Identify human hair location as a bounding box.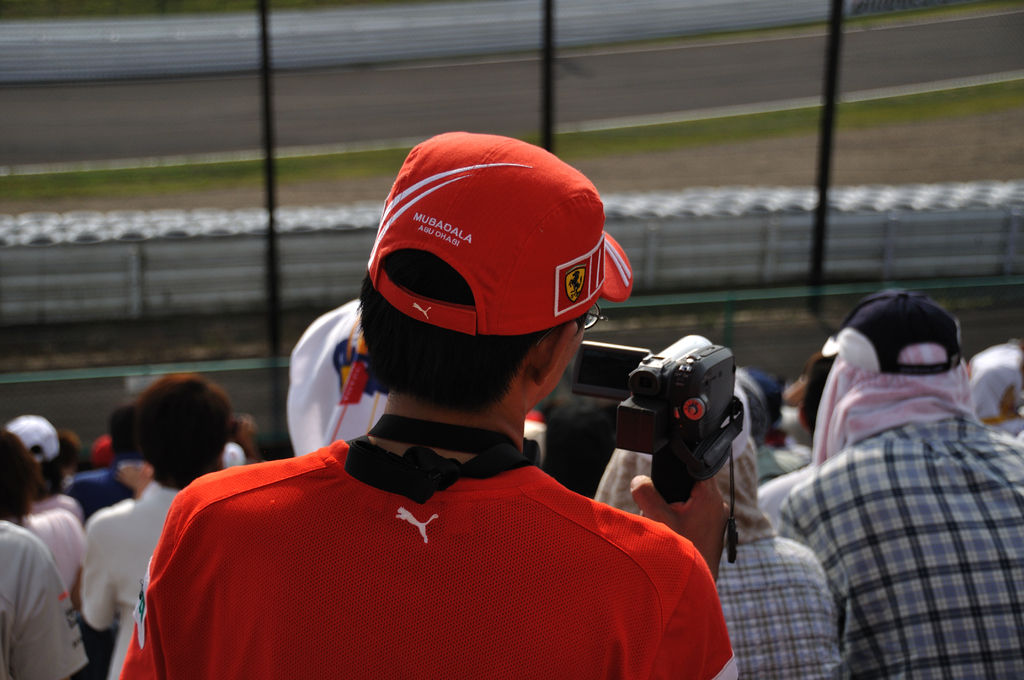
BBox(104, 401, 138, 469).
